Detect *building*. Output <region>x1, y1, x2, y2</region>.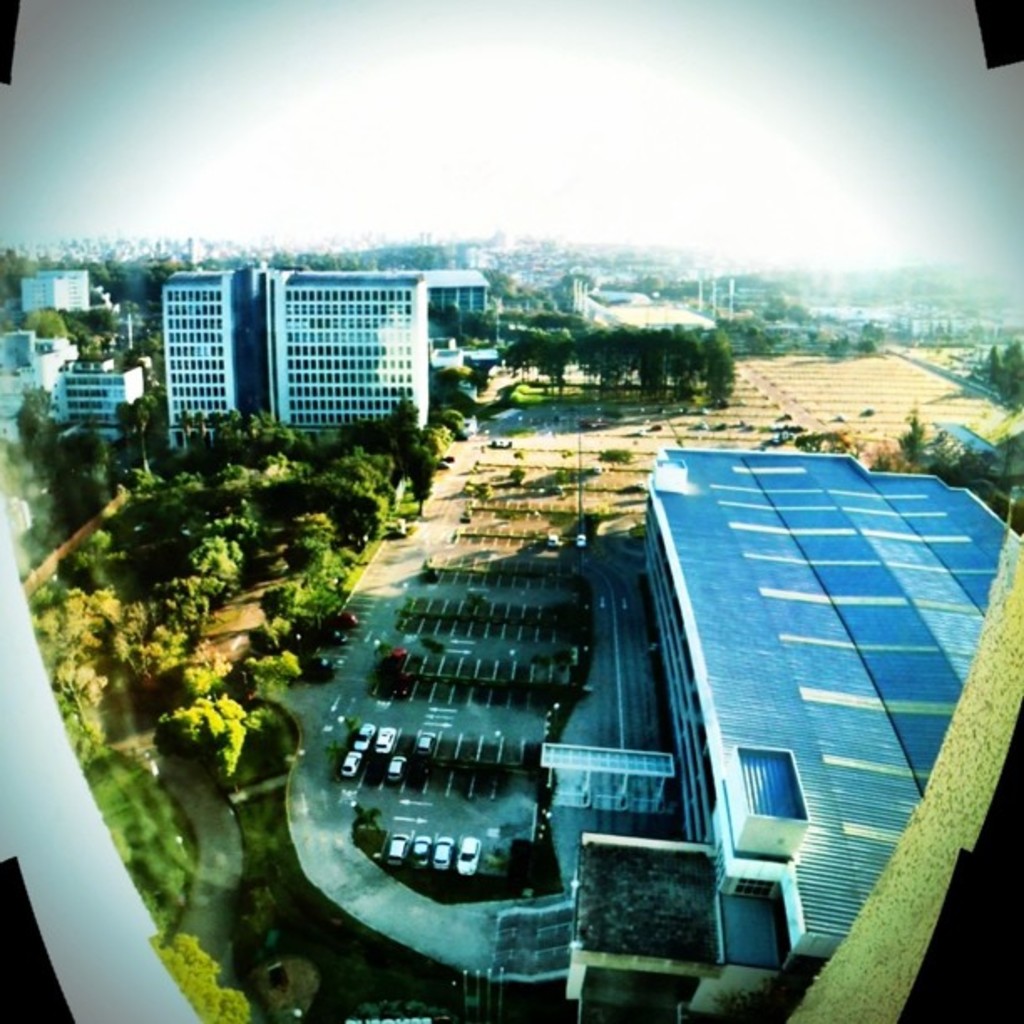
<region>566, 443, 1022, 1006</region>.
